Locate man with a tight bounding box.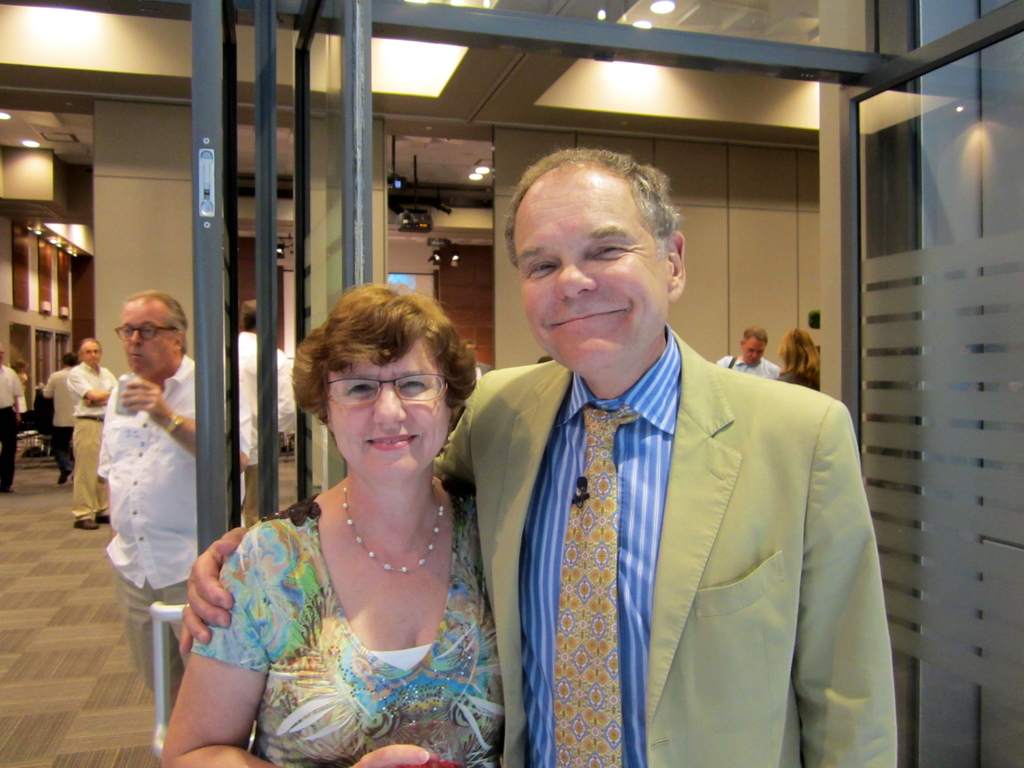
pyautogui.locateOnScreen(37, 351, 74, 479).
